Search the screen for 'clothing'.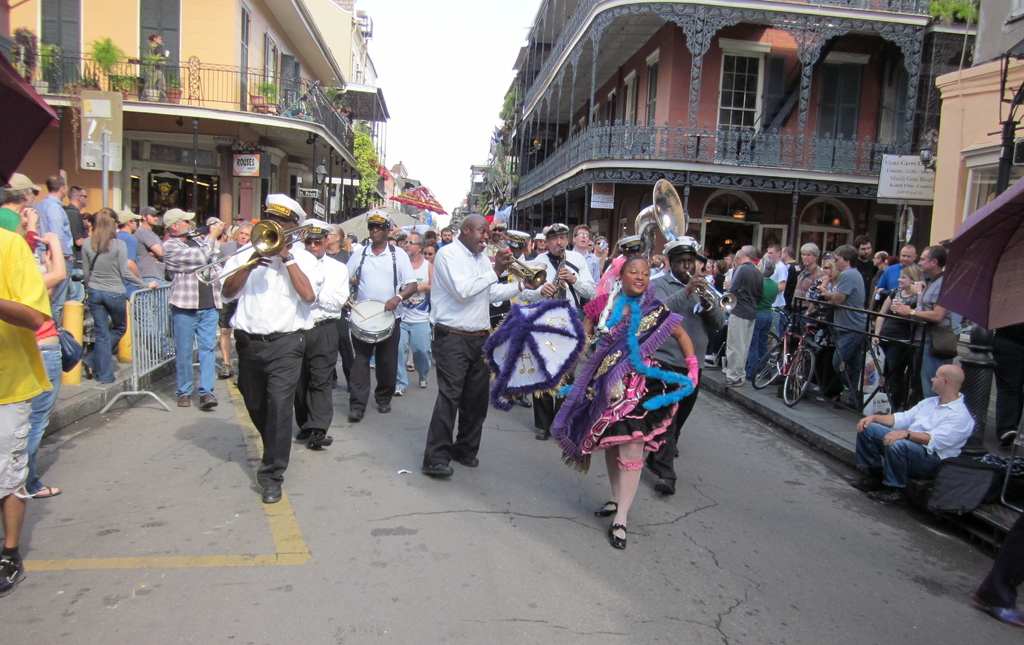
Found at (828,268,866,379).
